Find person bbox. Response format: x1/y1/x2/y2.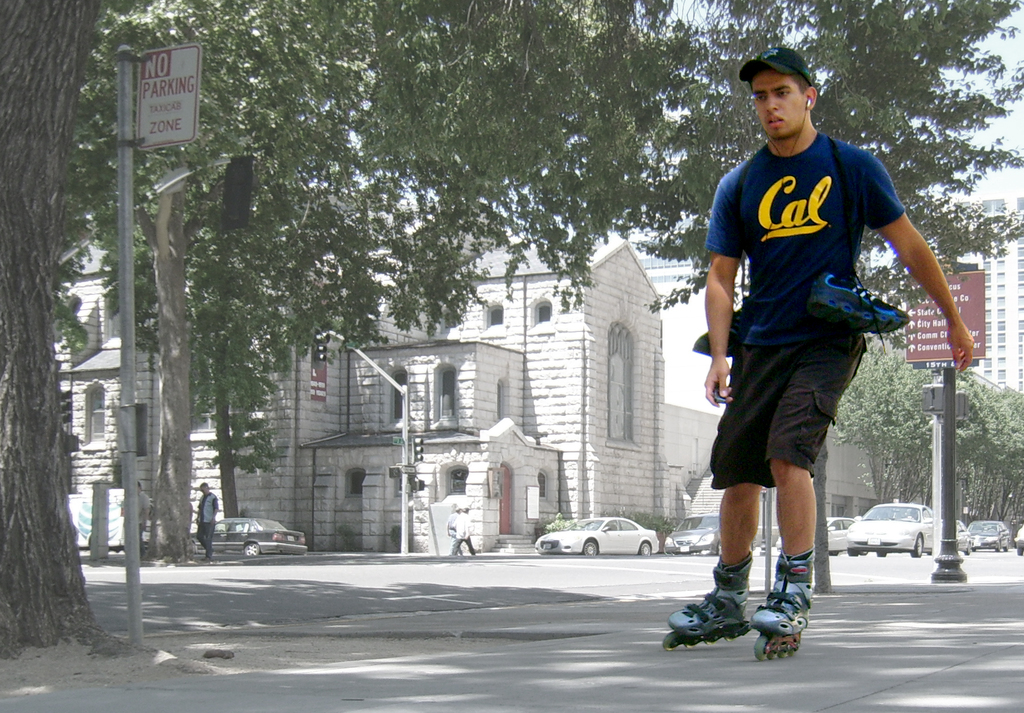
679/76/934/651.
